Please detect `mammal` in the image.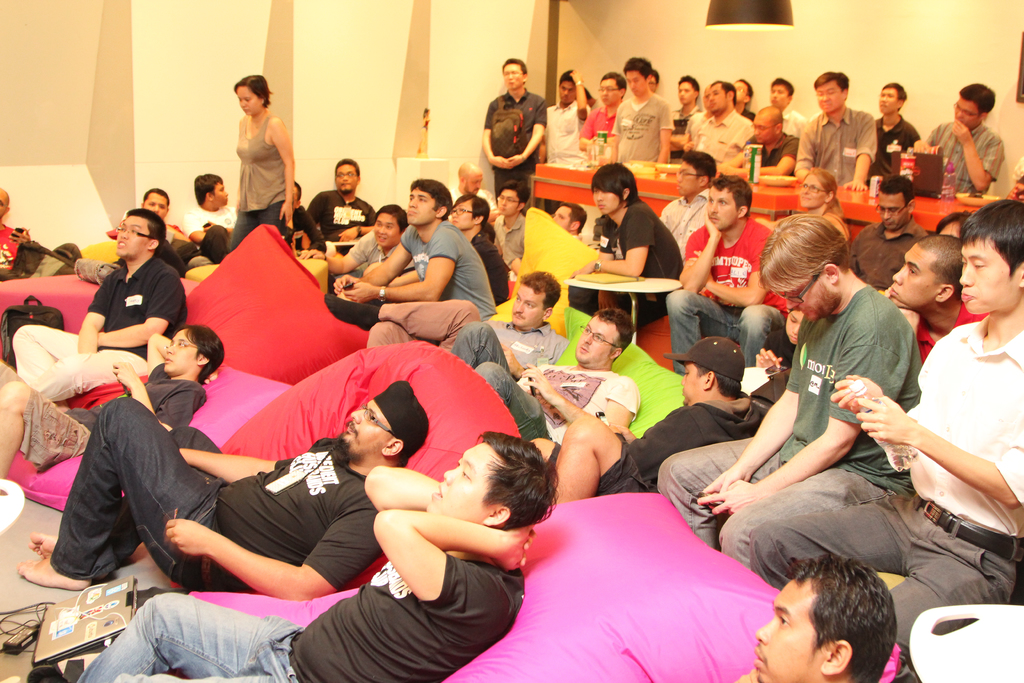
select_region(545, 201, 584, 240).
